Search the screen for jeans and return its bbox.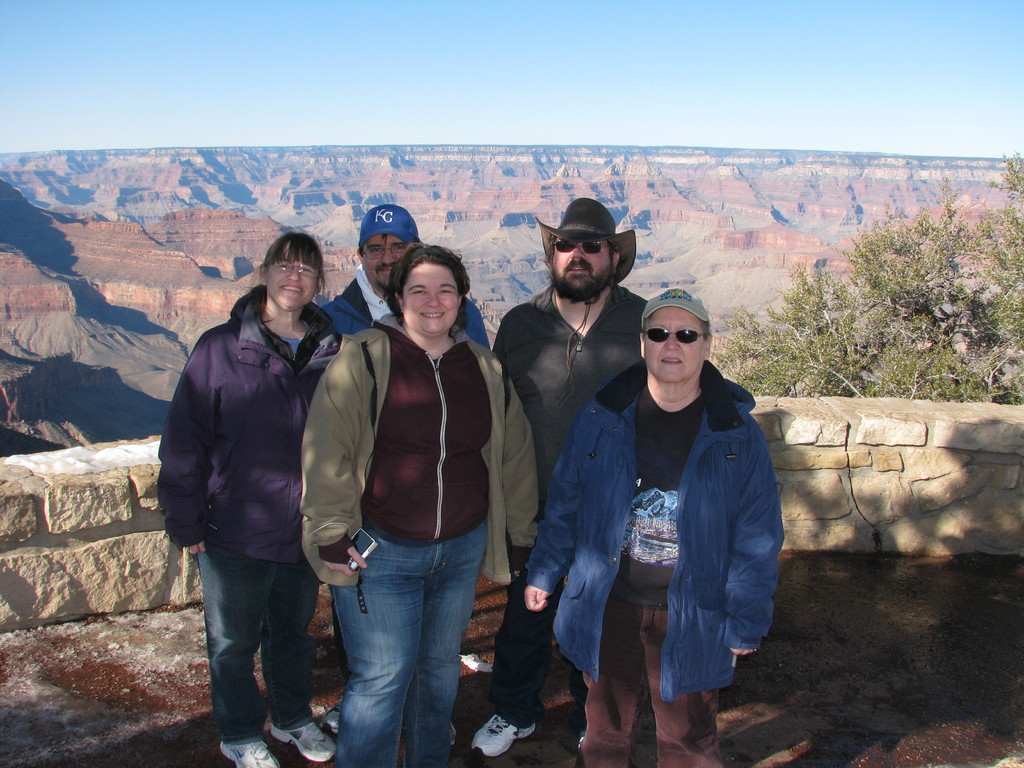
Found: <box>196,542,320,742</box>.
